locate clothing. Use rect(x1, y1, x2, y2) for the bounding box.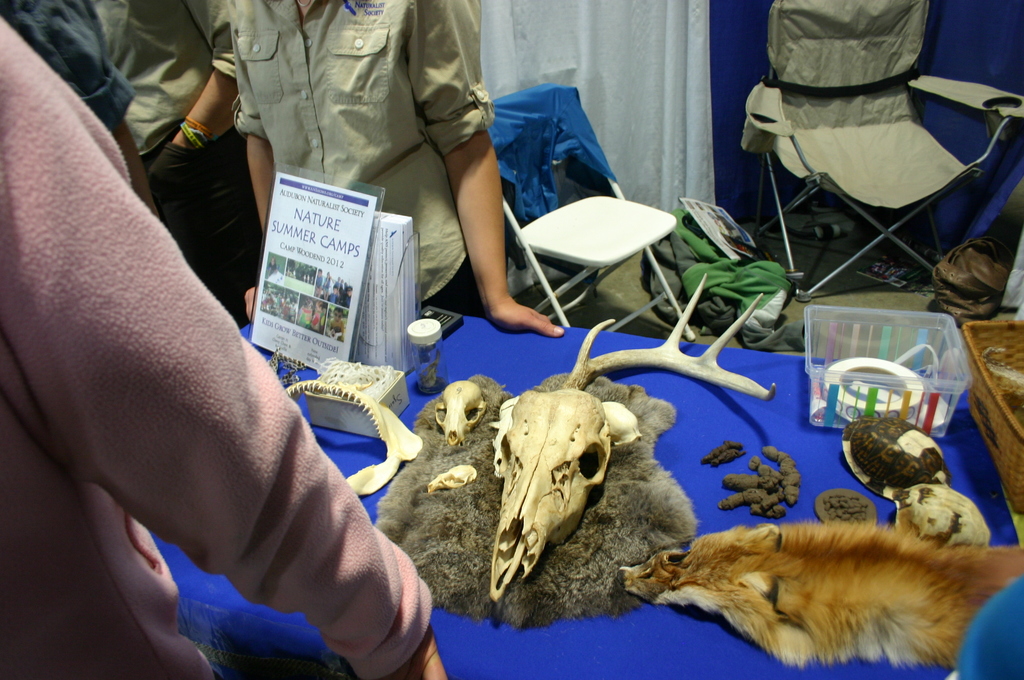
rect(0, 0, 137, 130).
